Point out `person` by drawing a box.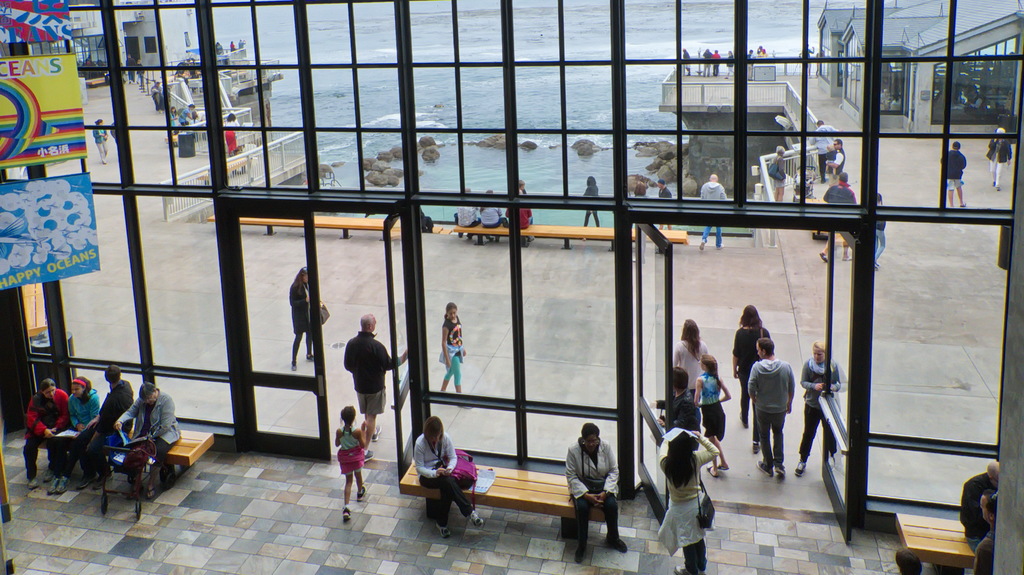
[561,423,628,561].
